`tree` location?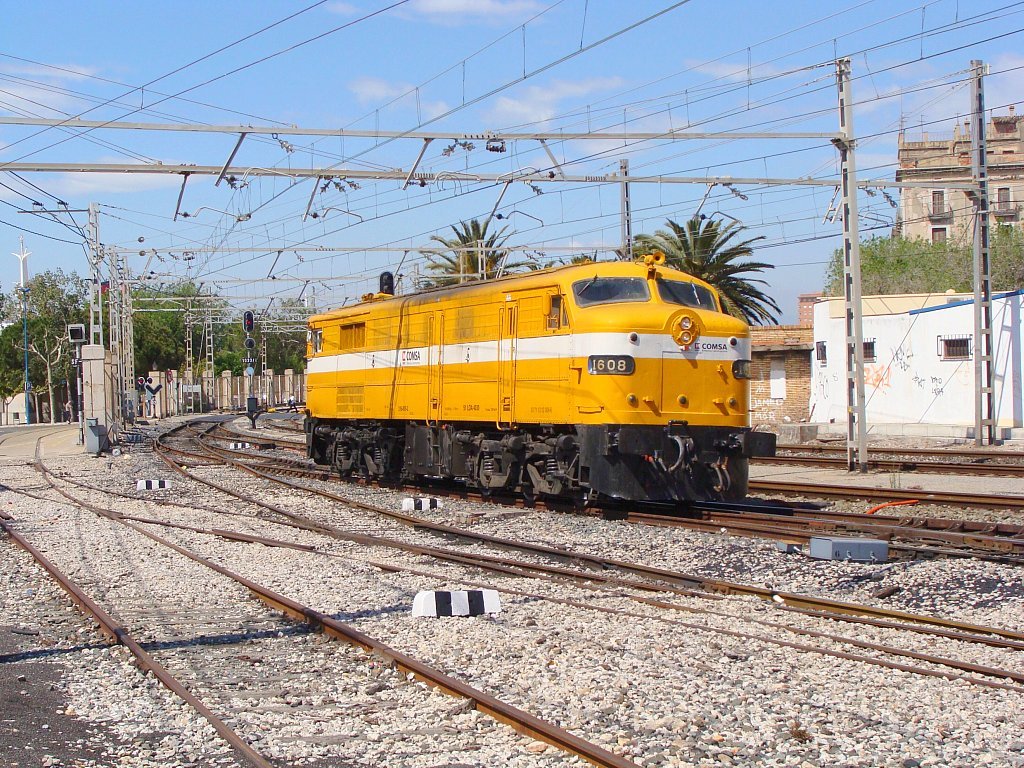
bbox(414, 212, 542, 288)
